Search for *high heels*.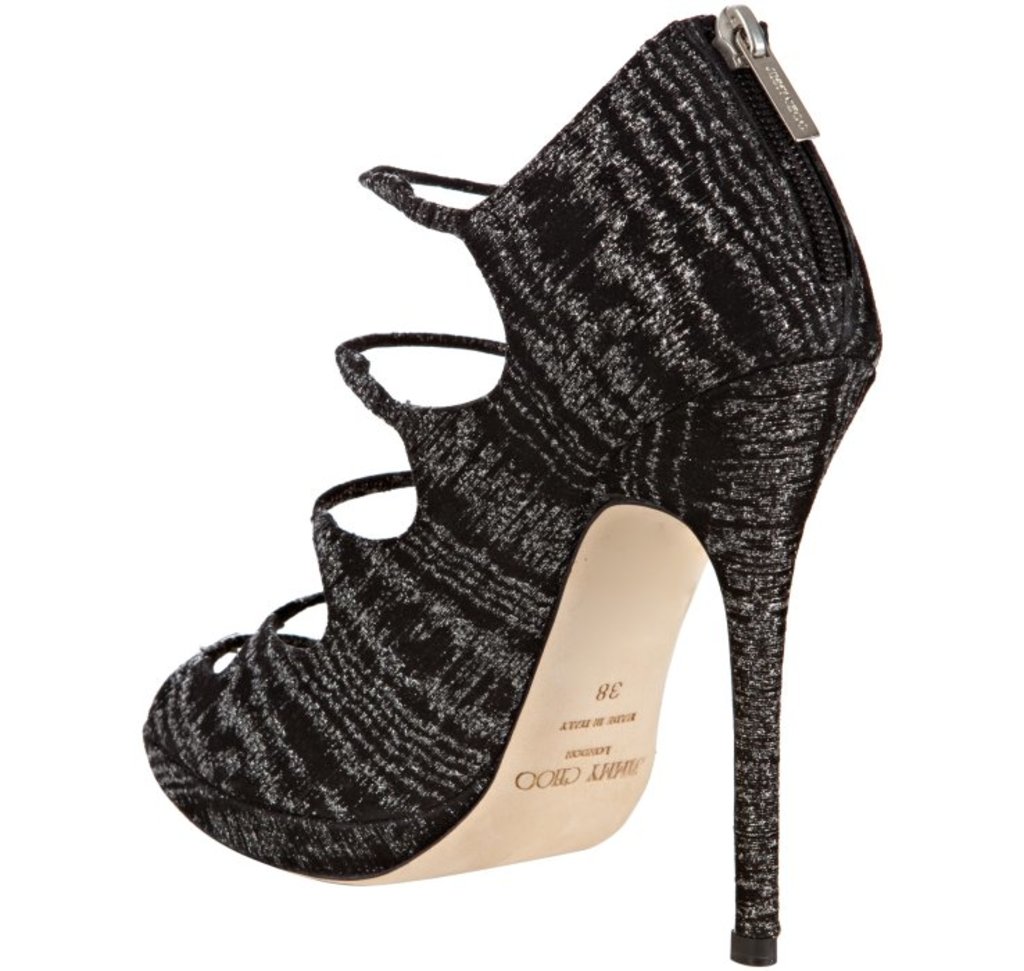
Found at locate(139, 0, 884, 967).
